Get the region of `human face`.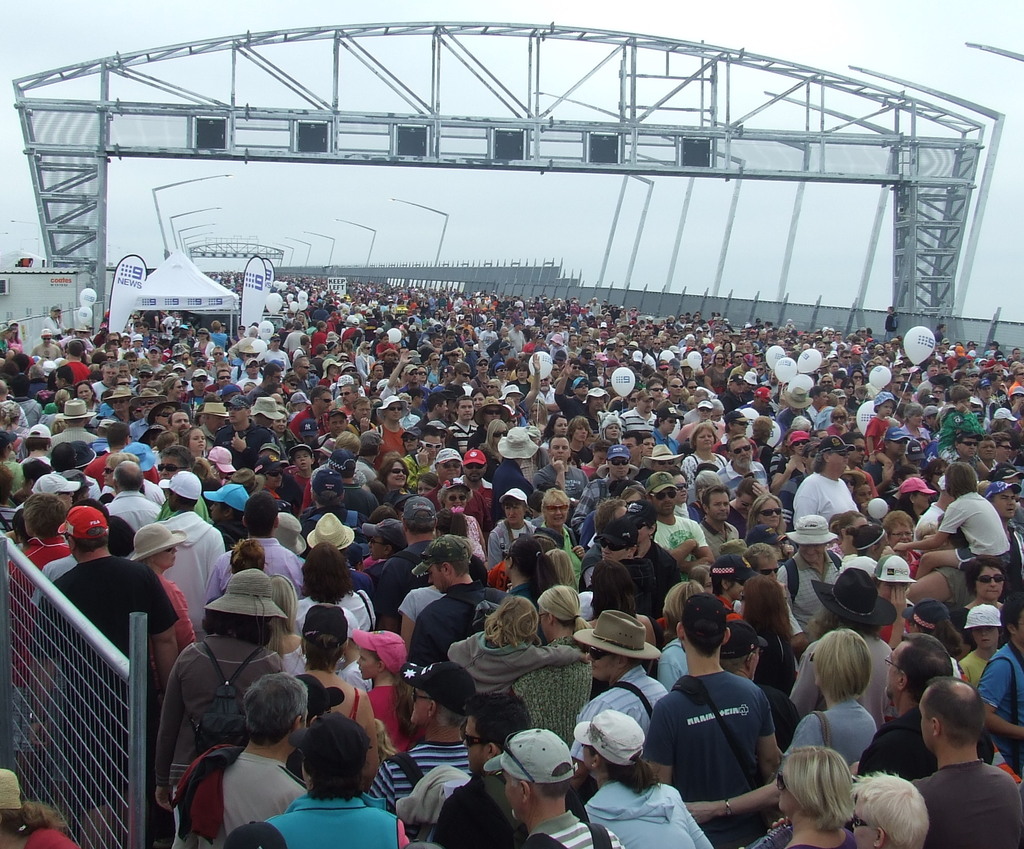
region(485, 403, 498, 421).
